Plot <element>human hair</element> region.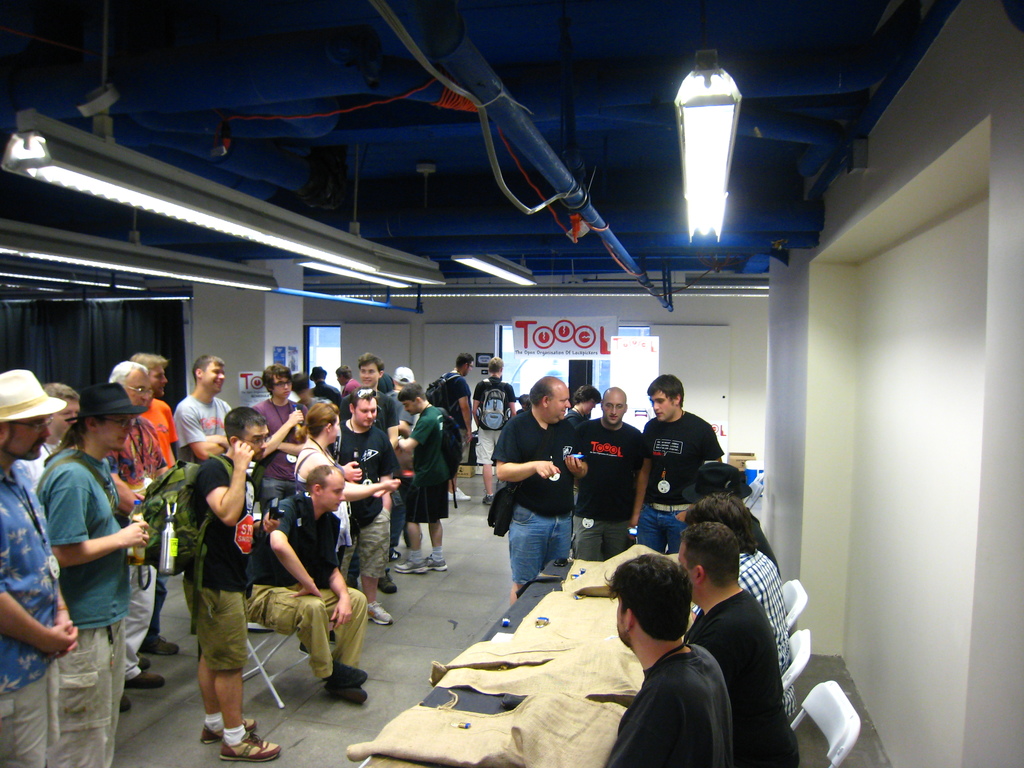
Plotted at 336:365:353:379.
